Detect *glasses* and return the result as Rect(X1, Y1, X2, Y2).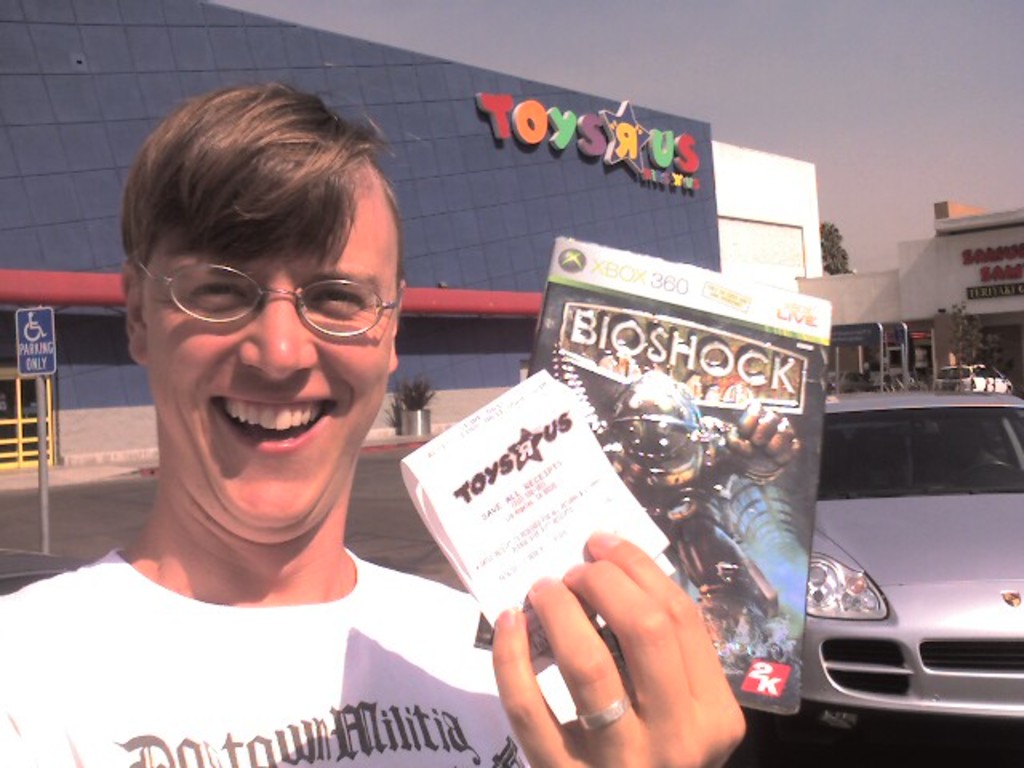
Rect(134, 256, 392, 347).
